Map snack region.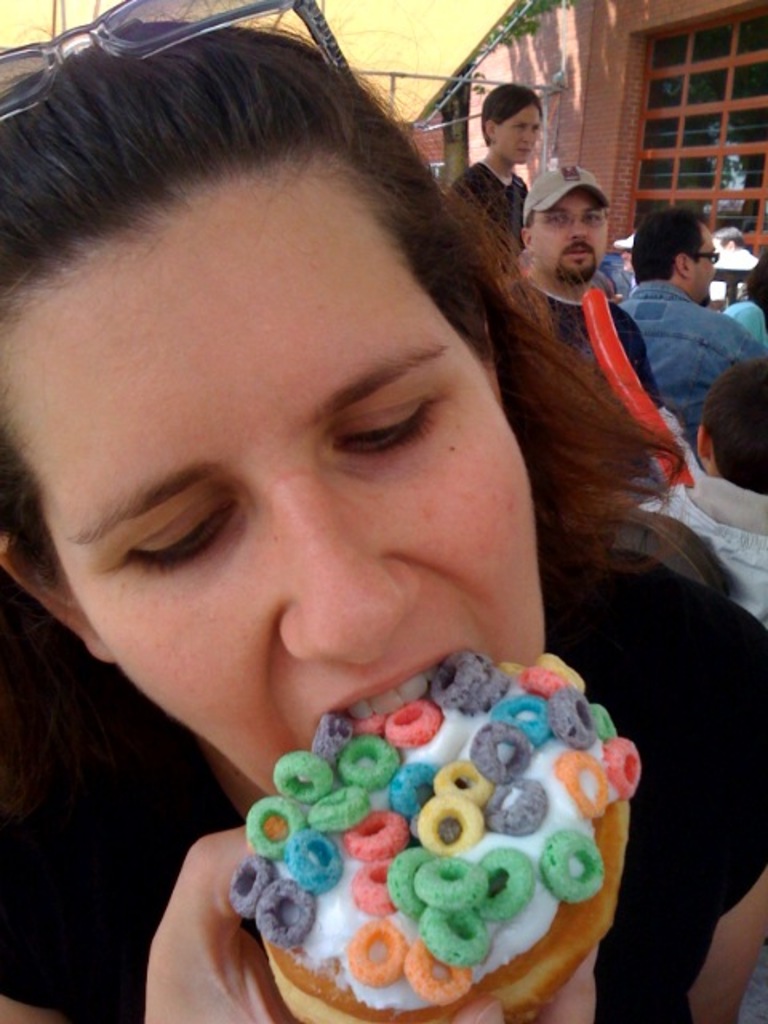
Mapped to locate(202, 664, 667, 1023).
